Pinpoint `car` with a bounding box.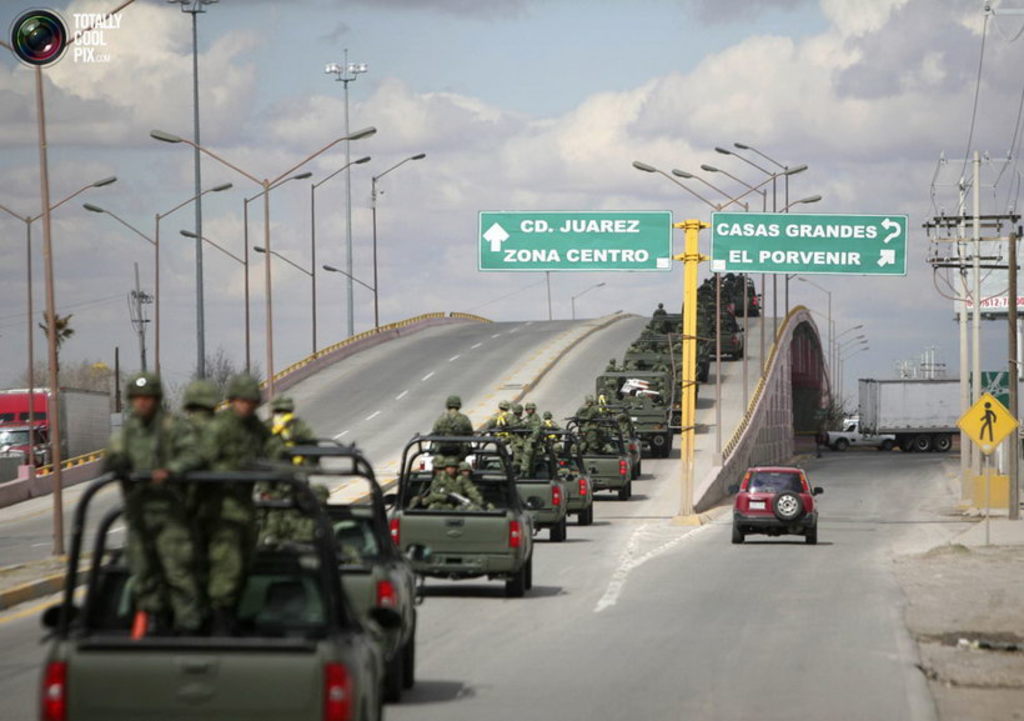
0/421/57/469.
